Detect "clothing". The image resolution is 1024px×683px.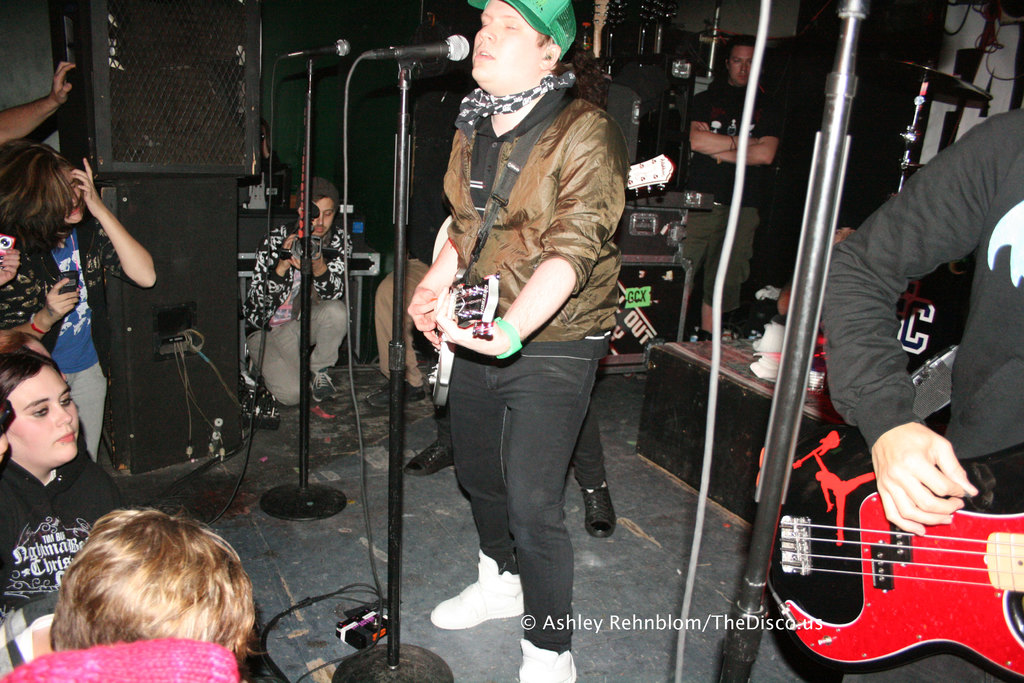
pyautogui.locateOnScreen(421, 65, 609, 378).
